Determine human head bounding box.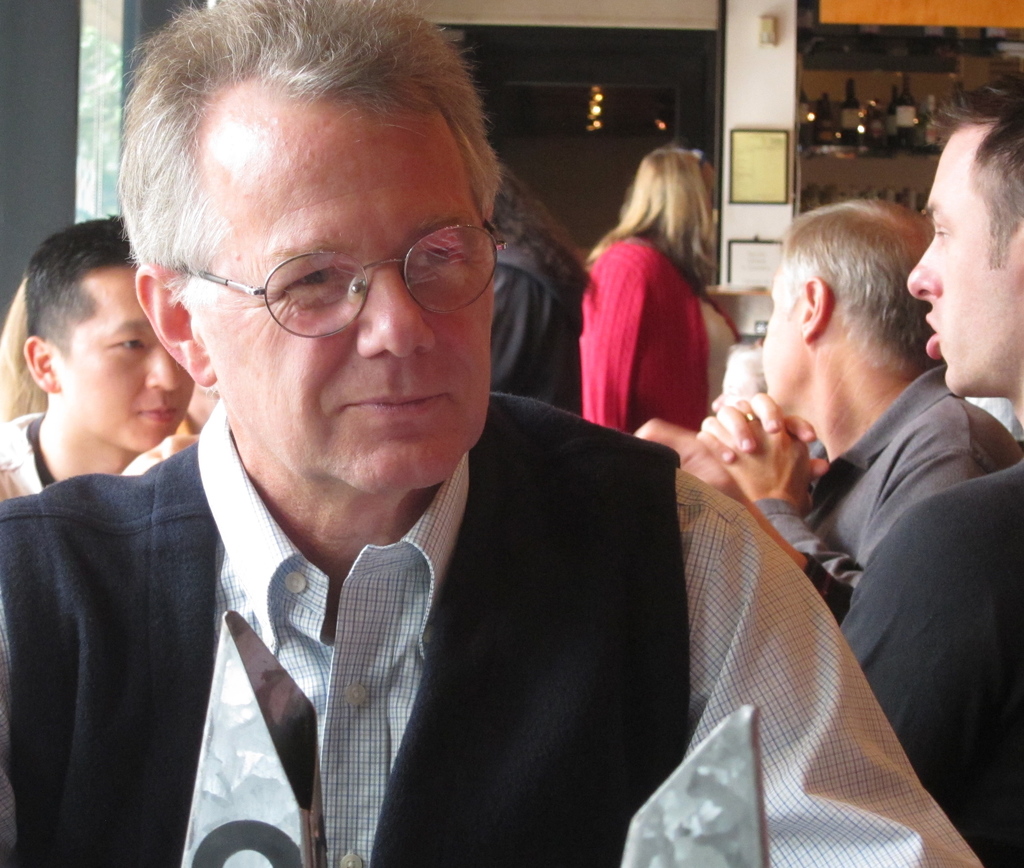
Determined: l=762, t=193, r=935, b=416.
